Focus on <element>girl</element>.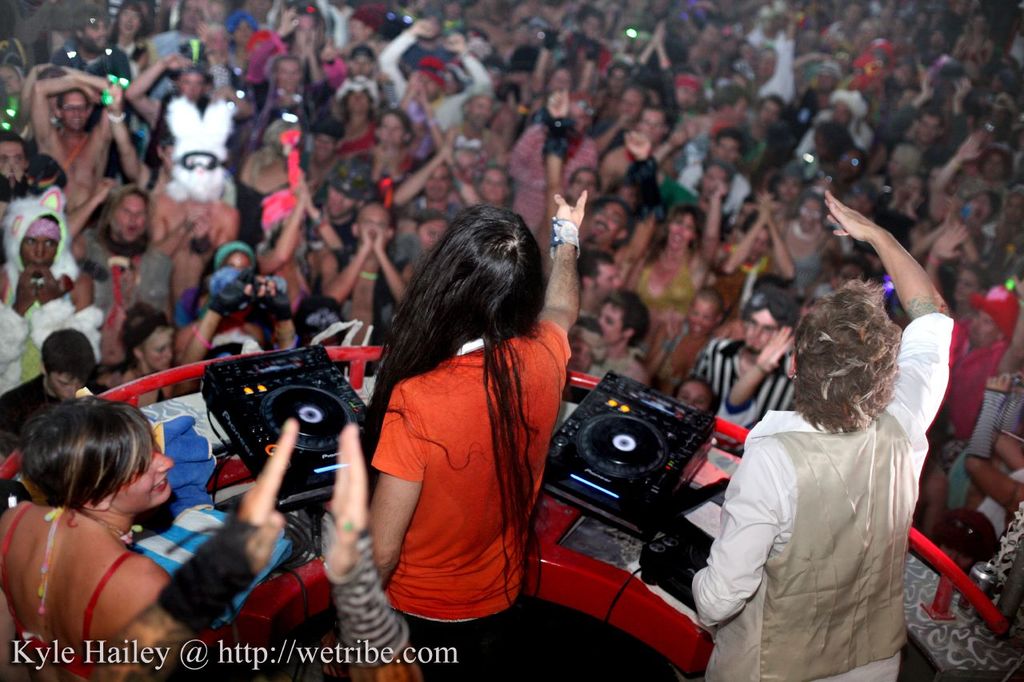
Focused at (left=698, top=189, right=955, bottom=672).
